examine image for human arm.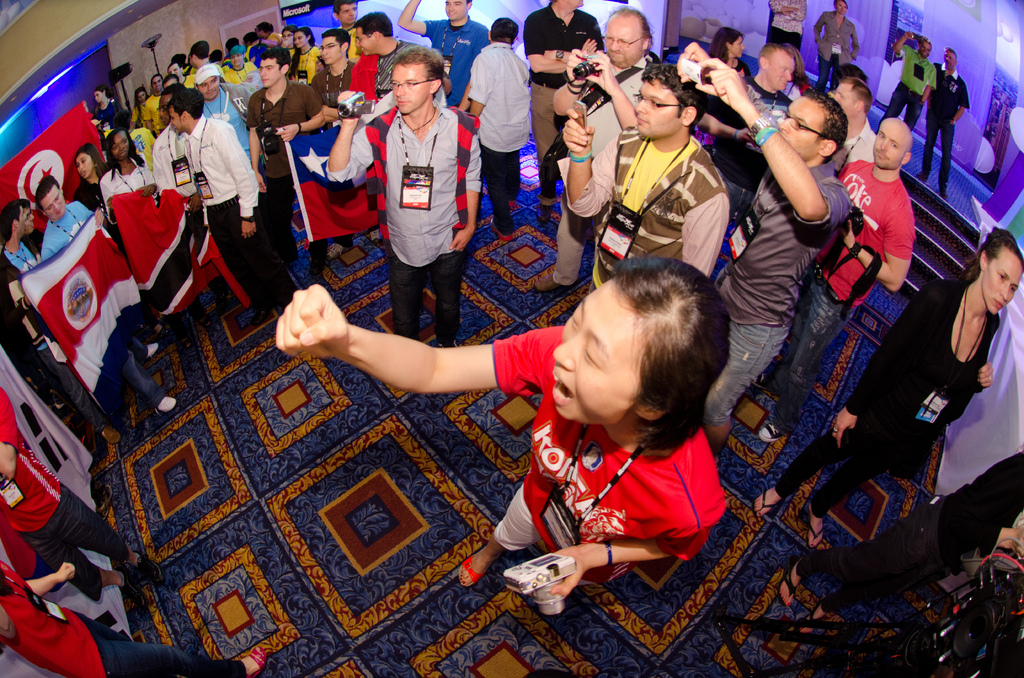
Examination result: [520, 8, 600, 70].
